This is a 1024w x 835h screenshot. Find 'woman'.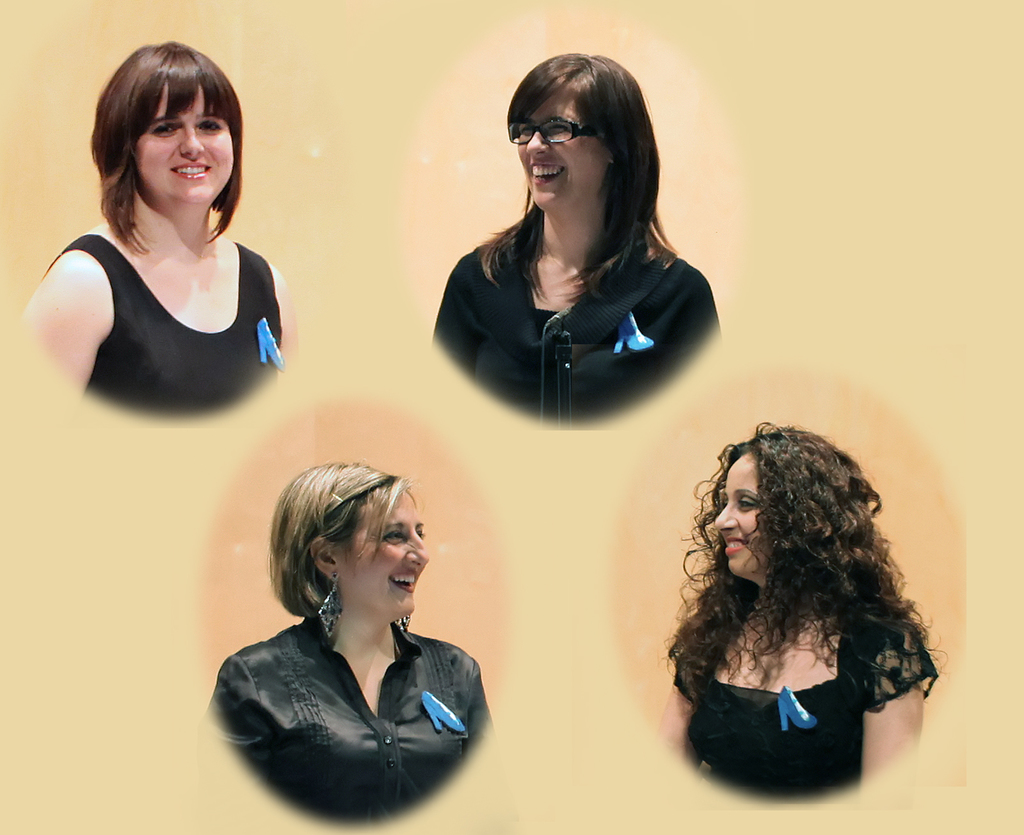
Bounding box: bbox=[416, 39, 726, 430].
